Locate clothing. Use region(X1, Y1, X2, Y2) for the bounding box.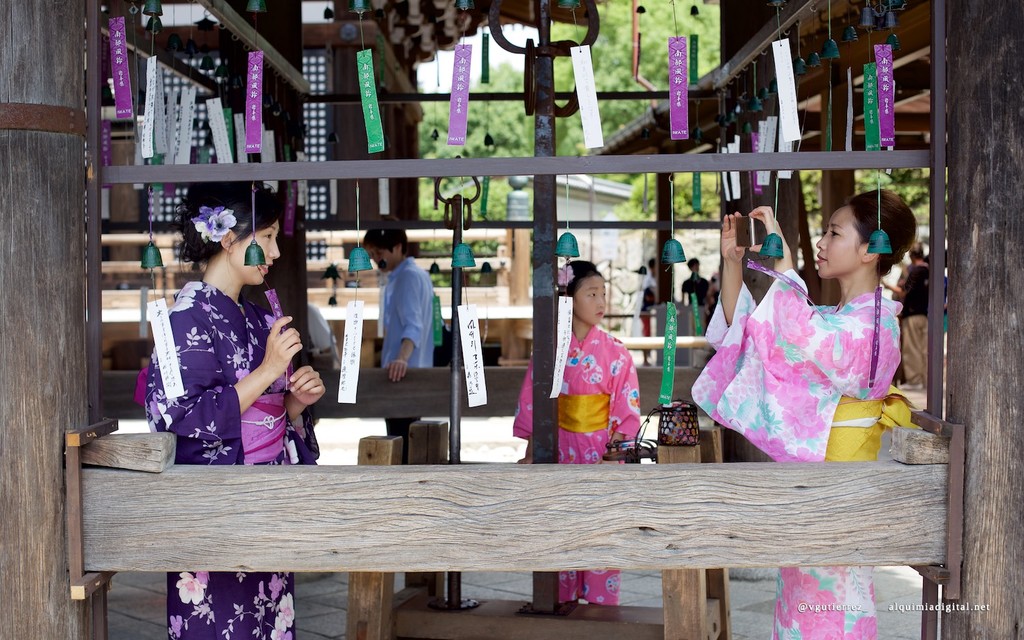
region(372, 252, 442, 439).
